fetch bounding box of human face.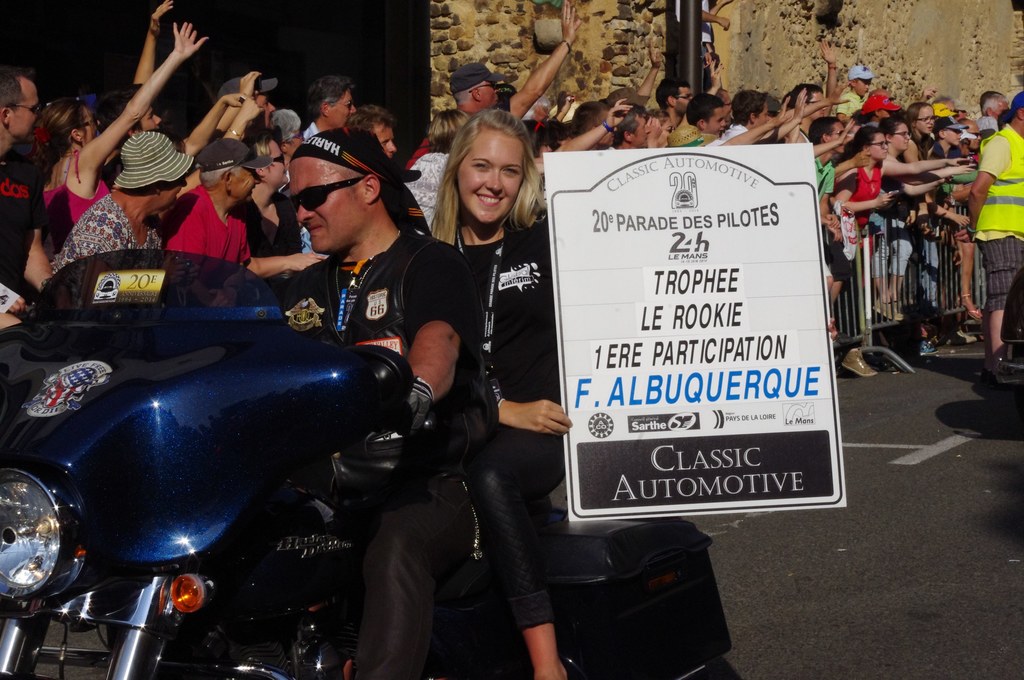
Bbox: (left=231, top=163, right=259, bottom=201).
